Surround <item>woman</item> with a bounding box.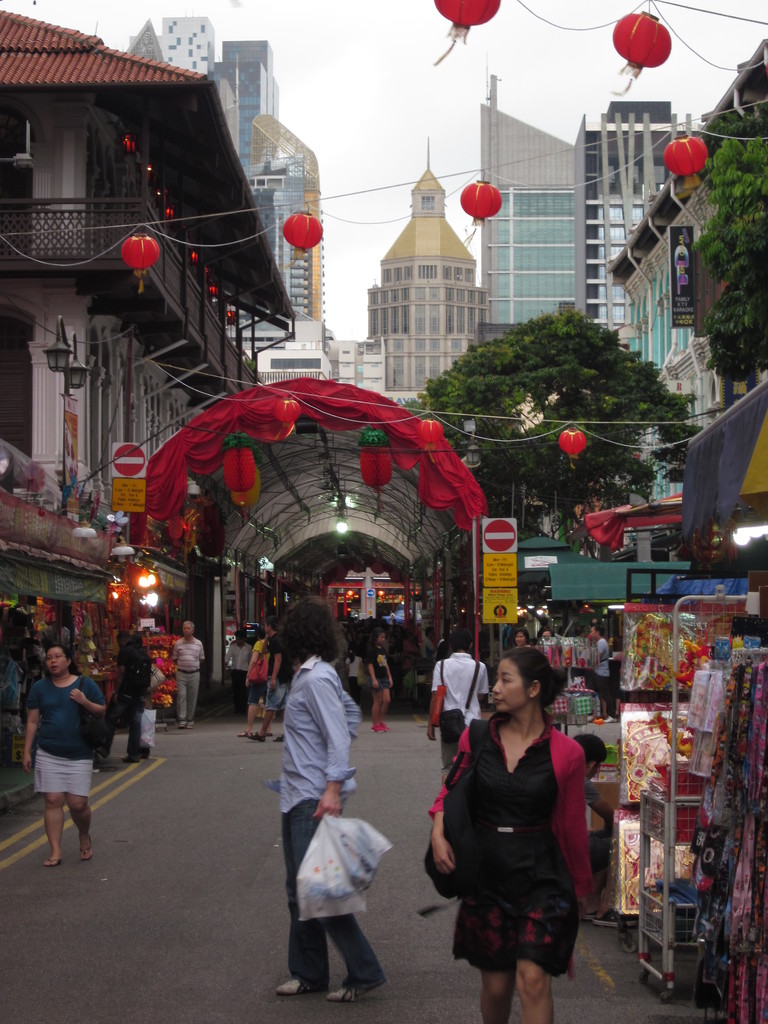
{"left": 432, "top": 647, "right": 596, "bottom": 1023}.
